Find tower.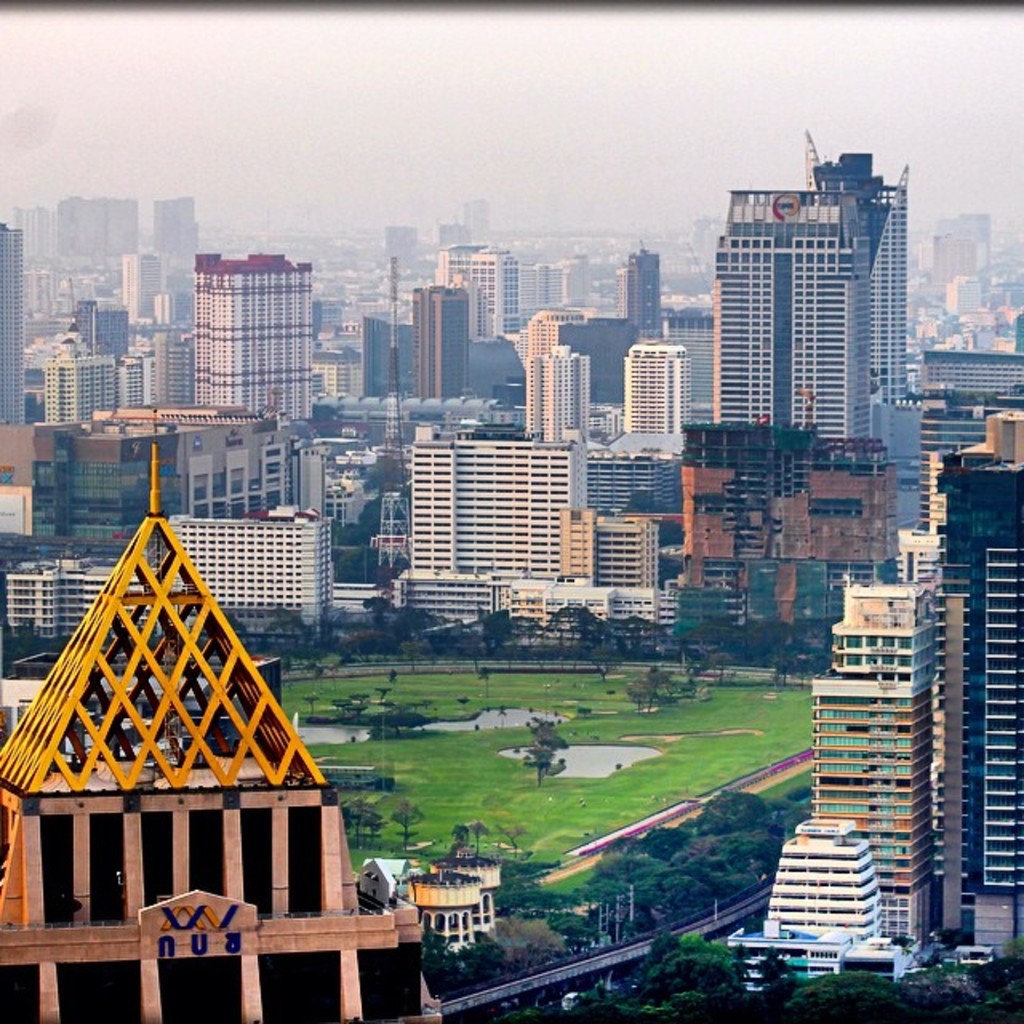
box=[112, 250, 176, 334].
